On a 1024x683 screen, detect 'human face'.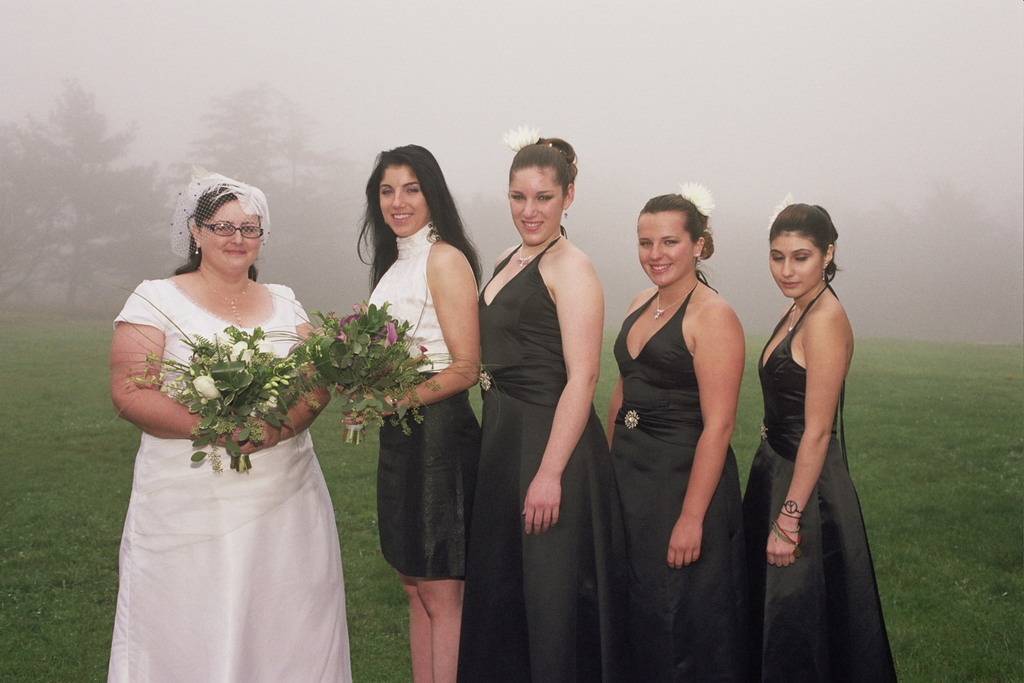
bbox(196, 189, 262, 268).
